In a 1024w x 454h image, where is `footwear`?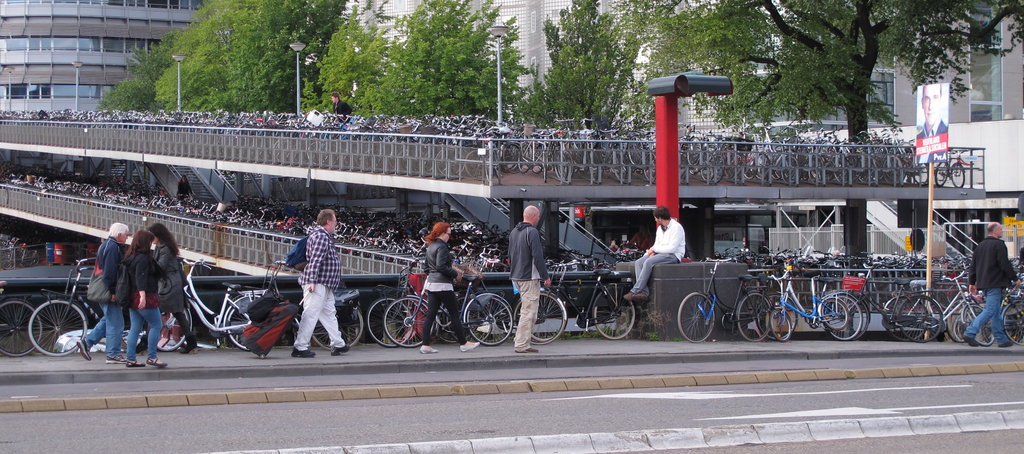
{"left": 461, "top": 341, "right": 480, "bottom": 355}.
